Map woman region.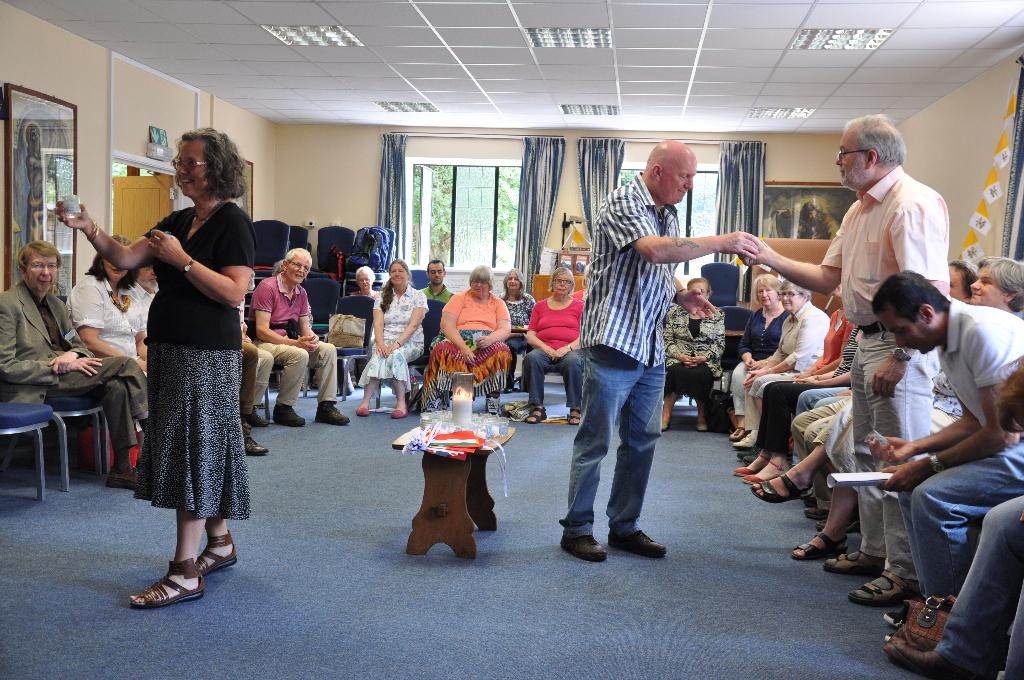
Mapped to bbox=(750, 255, 1023, 561).
